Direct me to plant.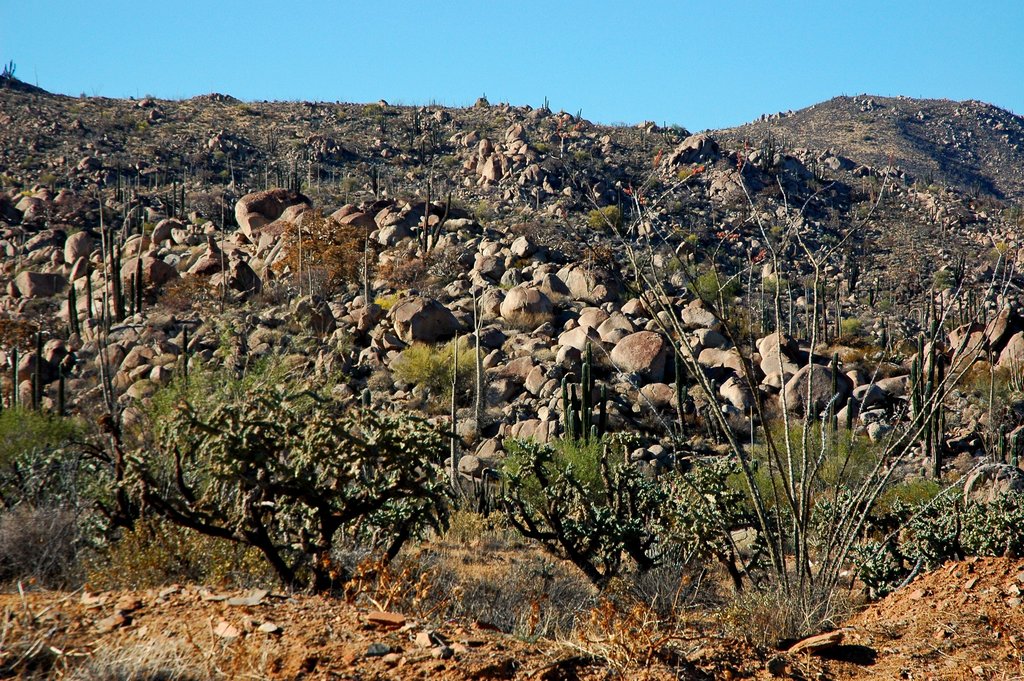
Direction: <region>266, 127, 278, 154</region>.
